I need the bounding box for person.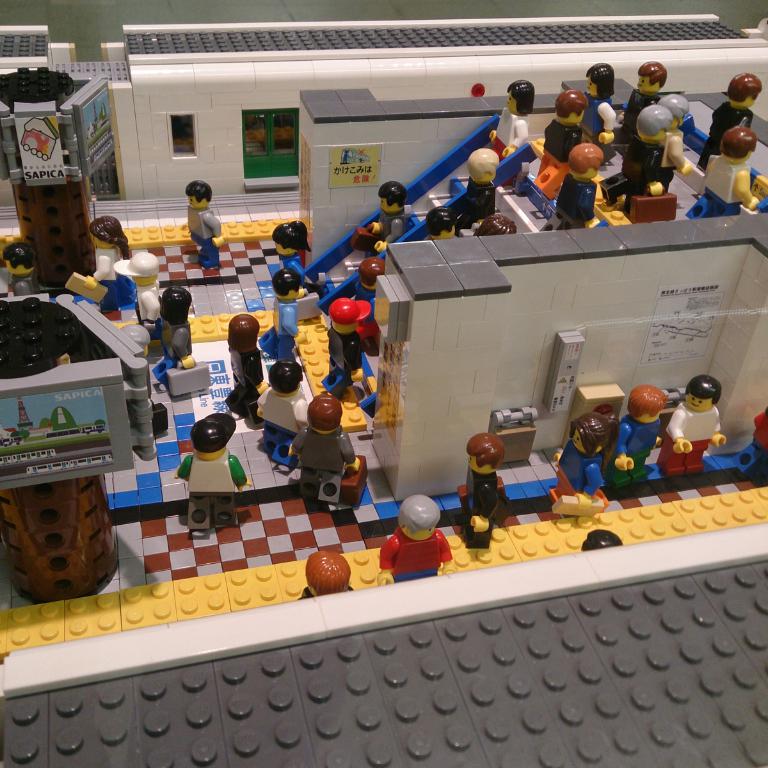
Here it is: 296, 548, 359, 601.
